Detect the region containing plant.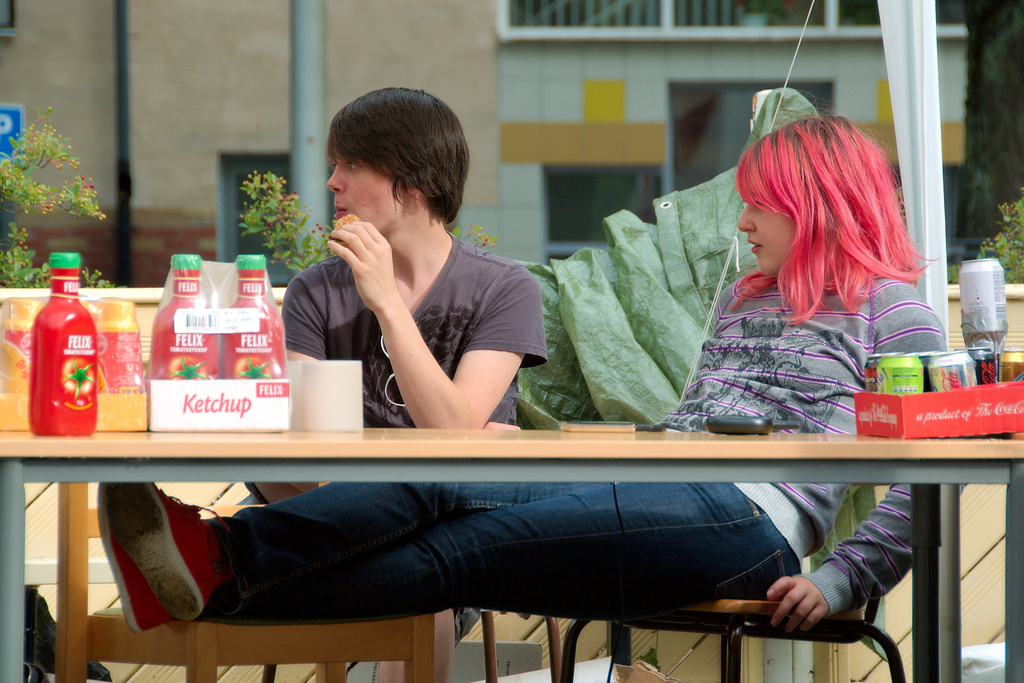
select_region(238, 164, 333, 274).
